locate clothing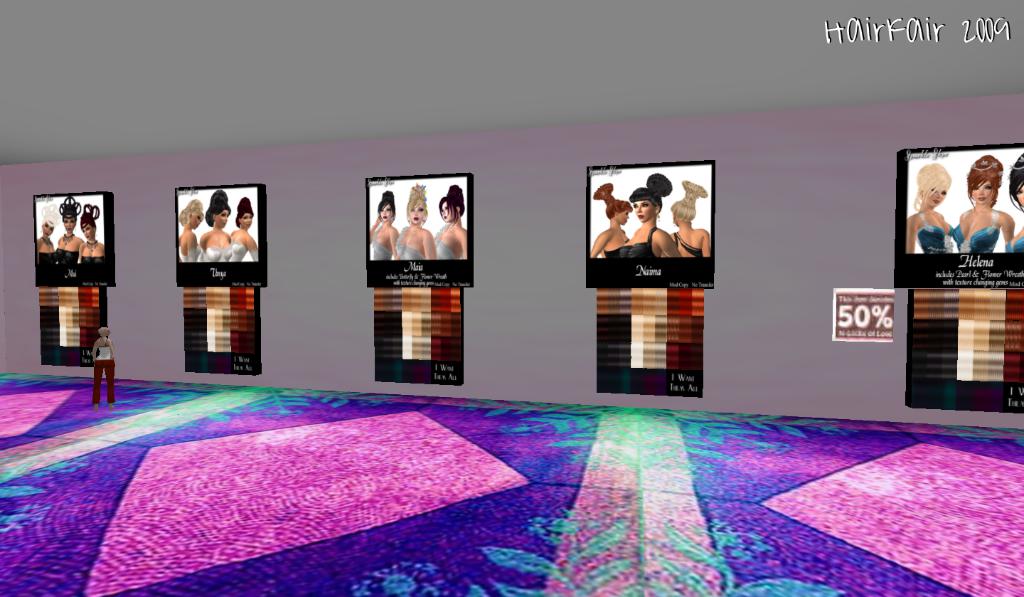
x1=197, y1=244, x2=231, y2=260
